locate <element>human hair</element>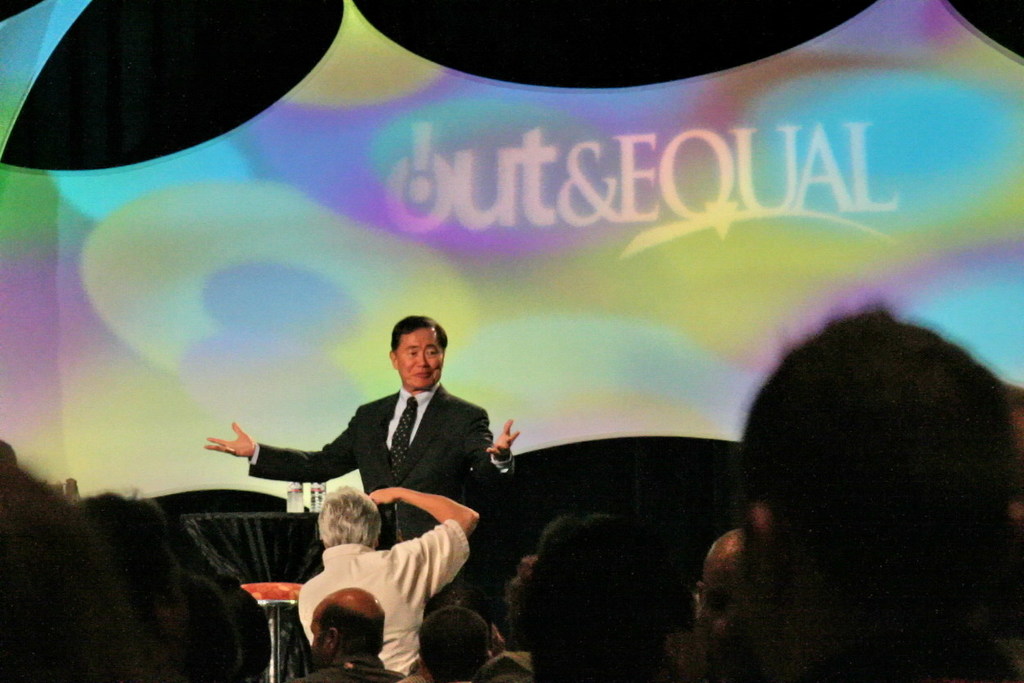
390 317 450 347
